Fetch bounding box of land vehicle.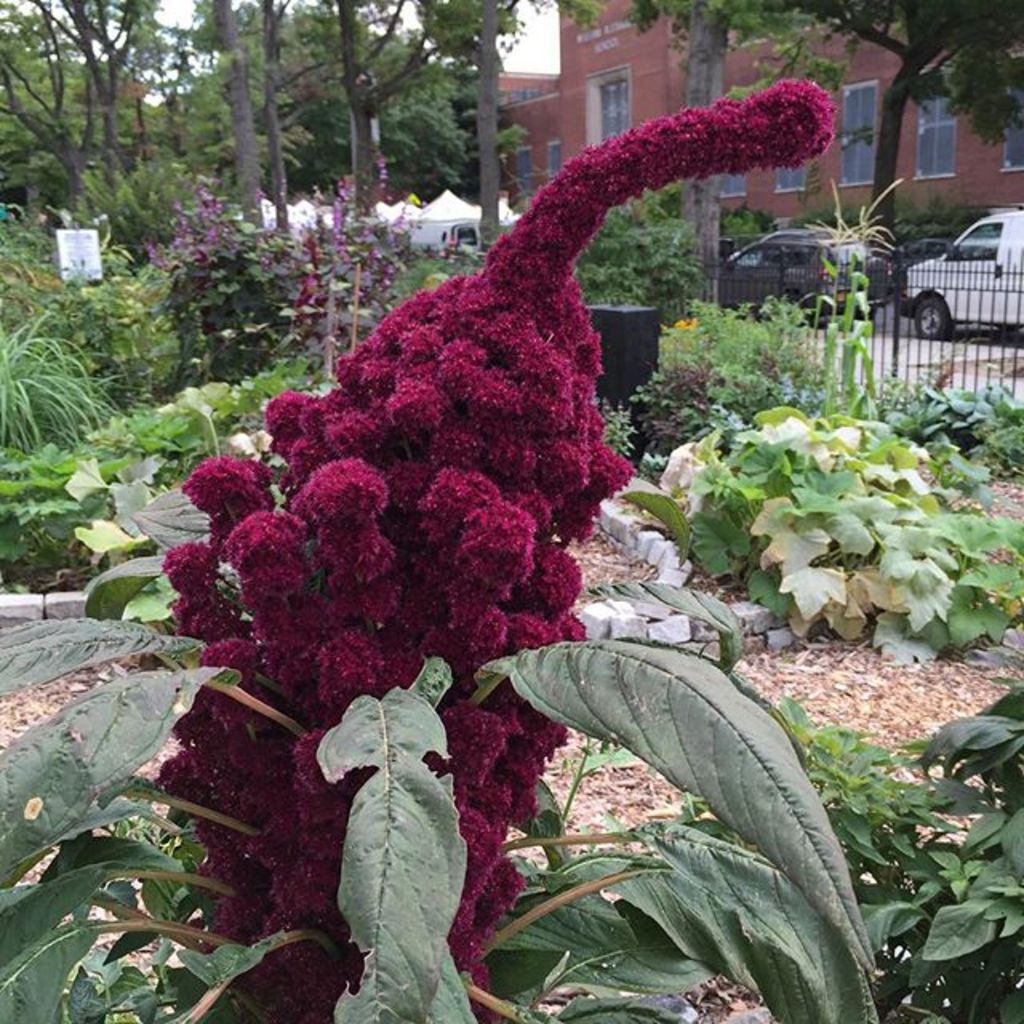
Bbox: box(710, 227, 899, 323).
